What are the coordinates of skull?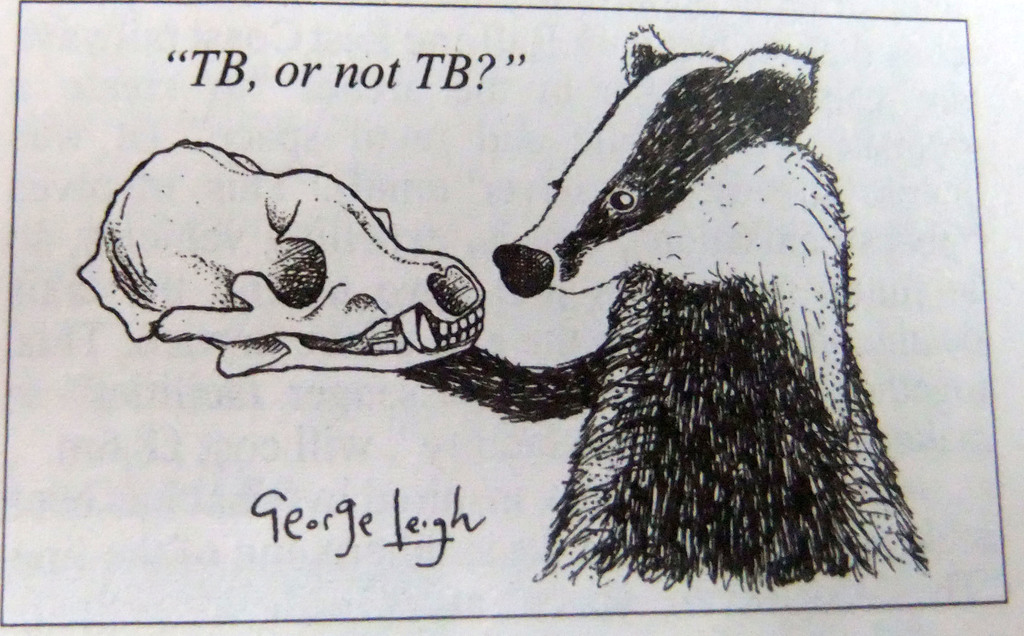
rect(79, 142, 488, 381).
